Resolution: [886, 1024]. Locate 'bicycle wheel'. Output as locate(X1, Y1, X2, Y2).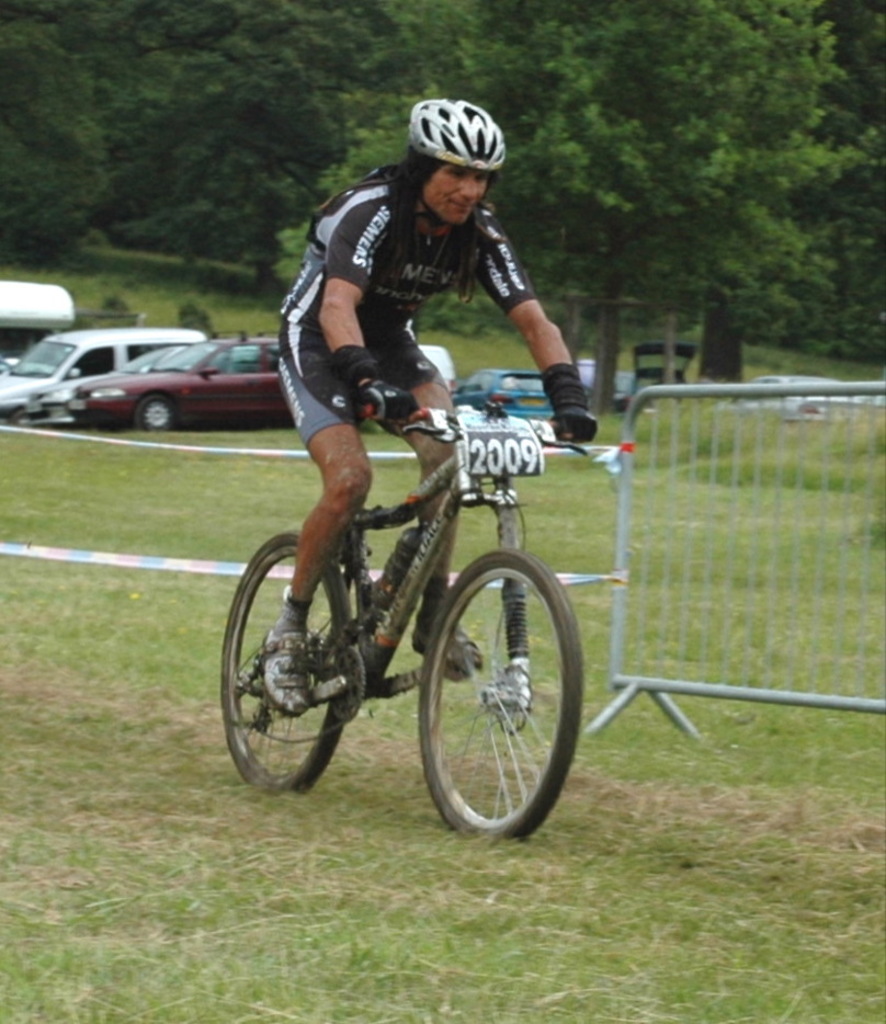
locate(405, 546, 576, 843).
